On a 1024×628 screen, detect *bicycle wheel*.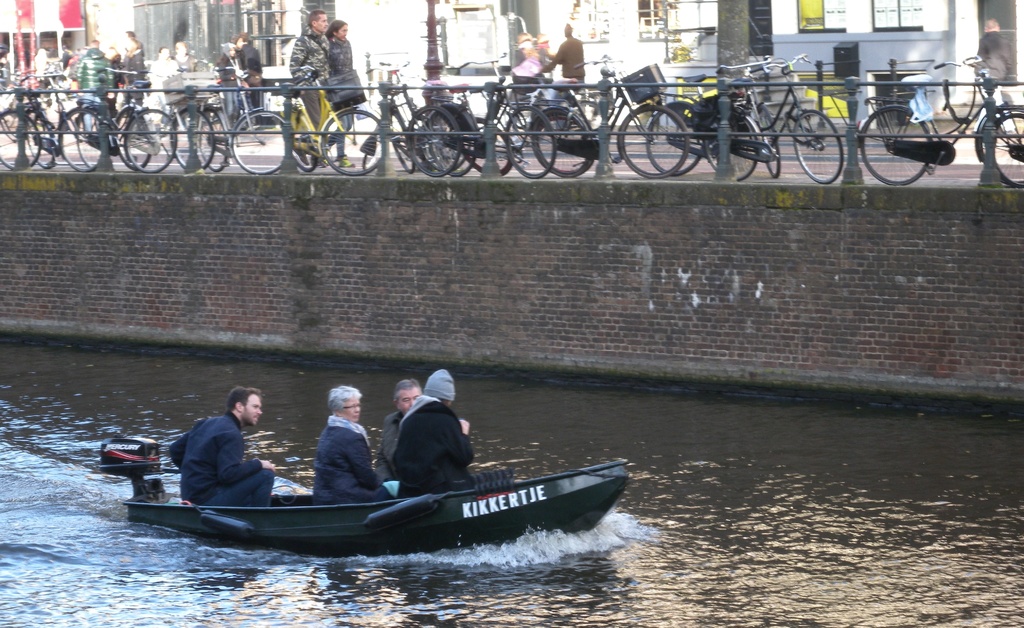
BBox(363, 143, 374, 174).
